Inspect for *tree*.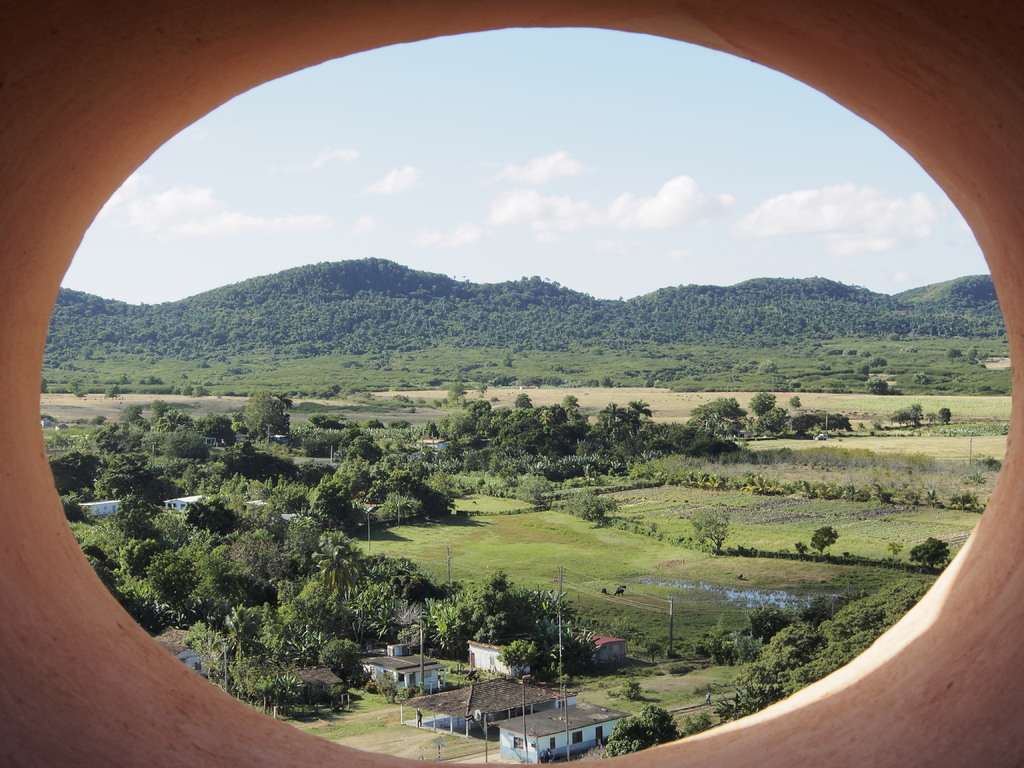
Inspection: pyautogui.locateOnScreen(566, 486, 619, 524).
